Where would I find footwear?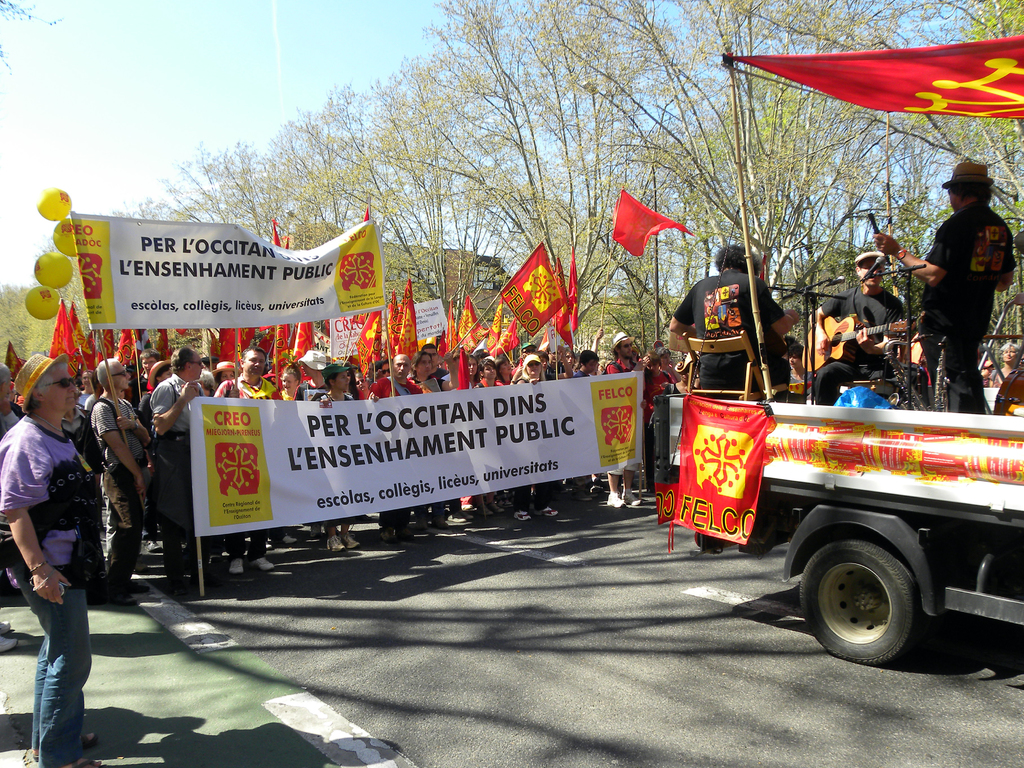
At 127 580 147 590.
